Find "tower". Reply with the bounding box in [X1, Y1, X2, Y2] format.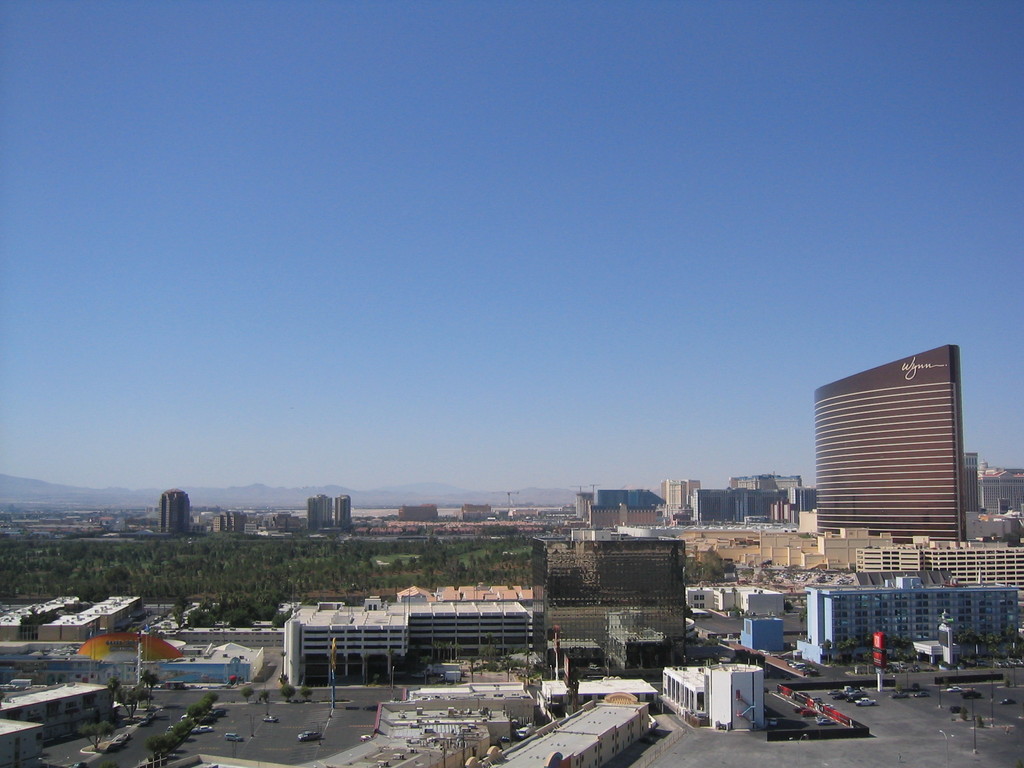
[309, 490, 329, 527].
